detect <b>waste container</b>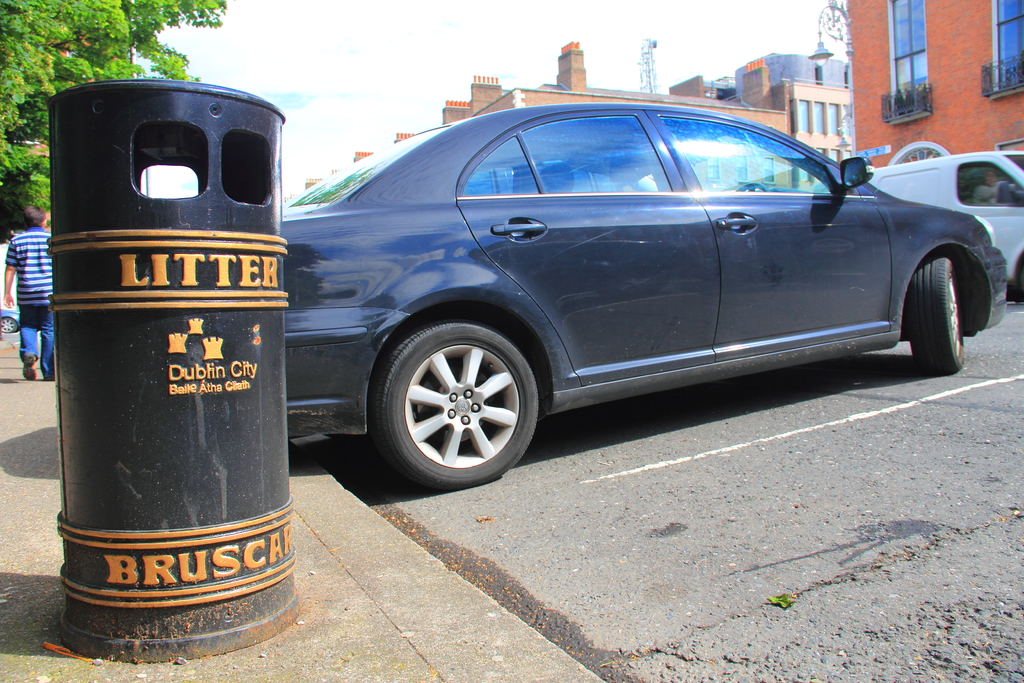
Rect(40, 59, 293, 671)
